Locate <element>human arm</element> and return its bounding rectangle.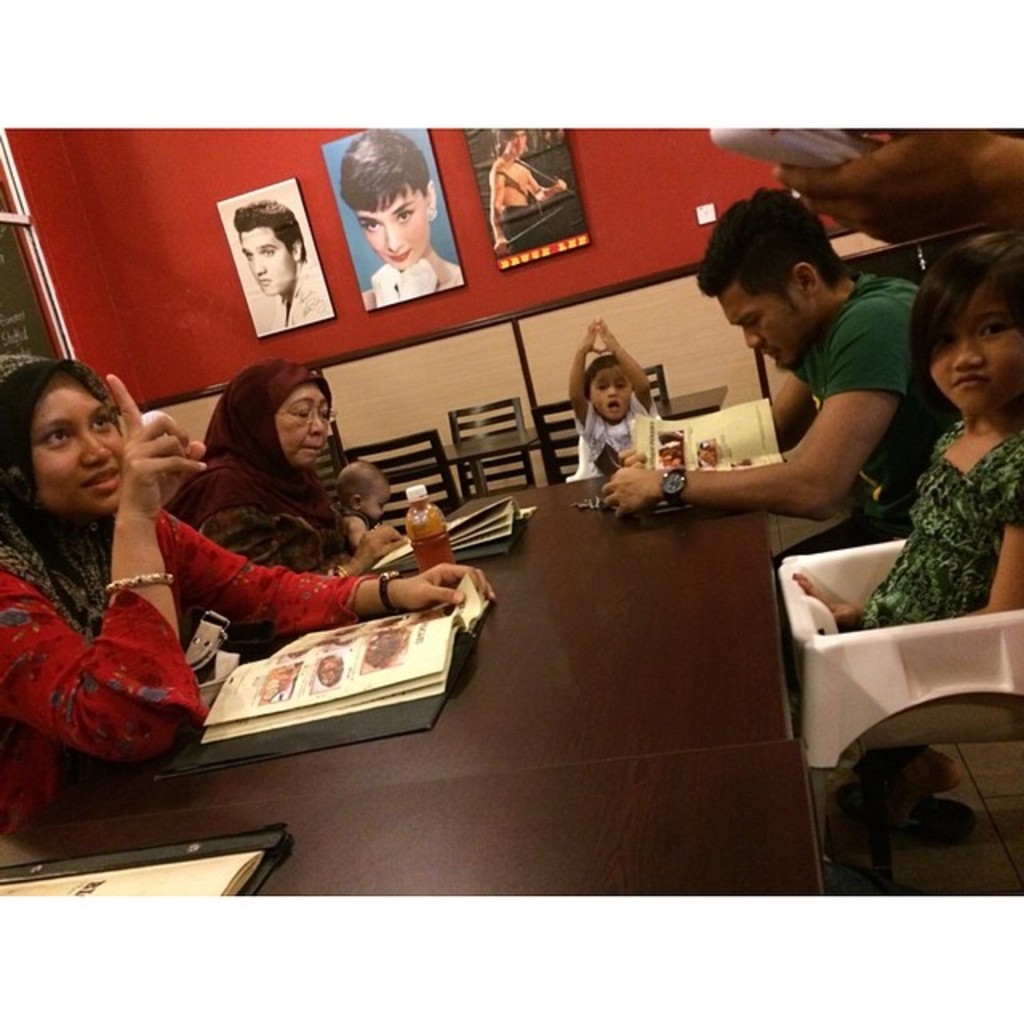
645, 357, 922, 539.
